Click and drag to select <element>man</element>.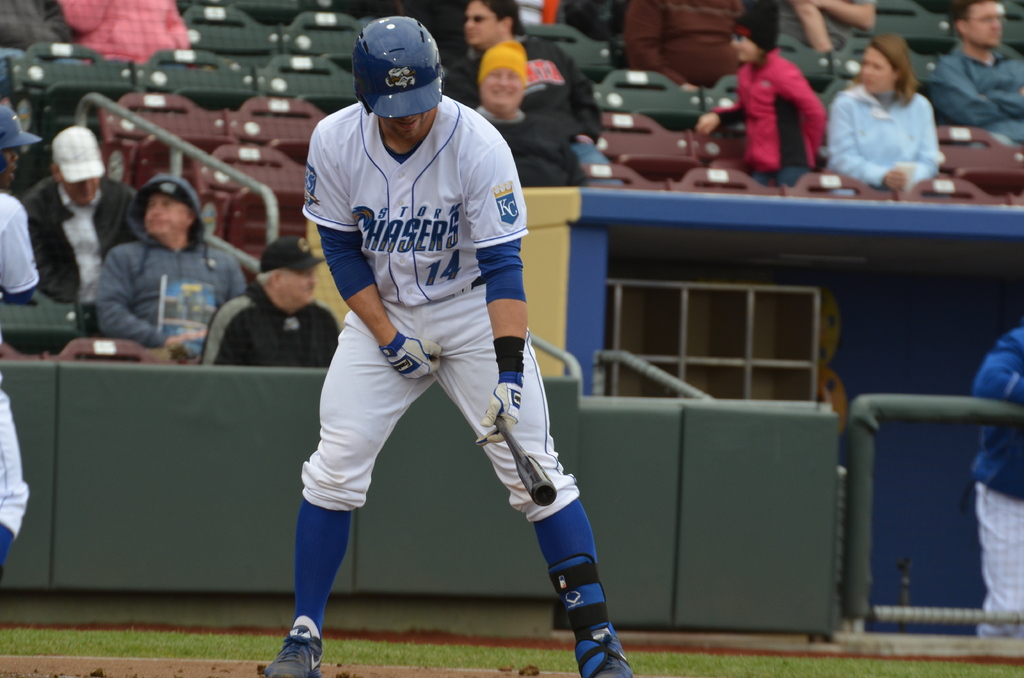
Selection: [94,174,246,365].
